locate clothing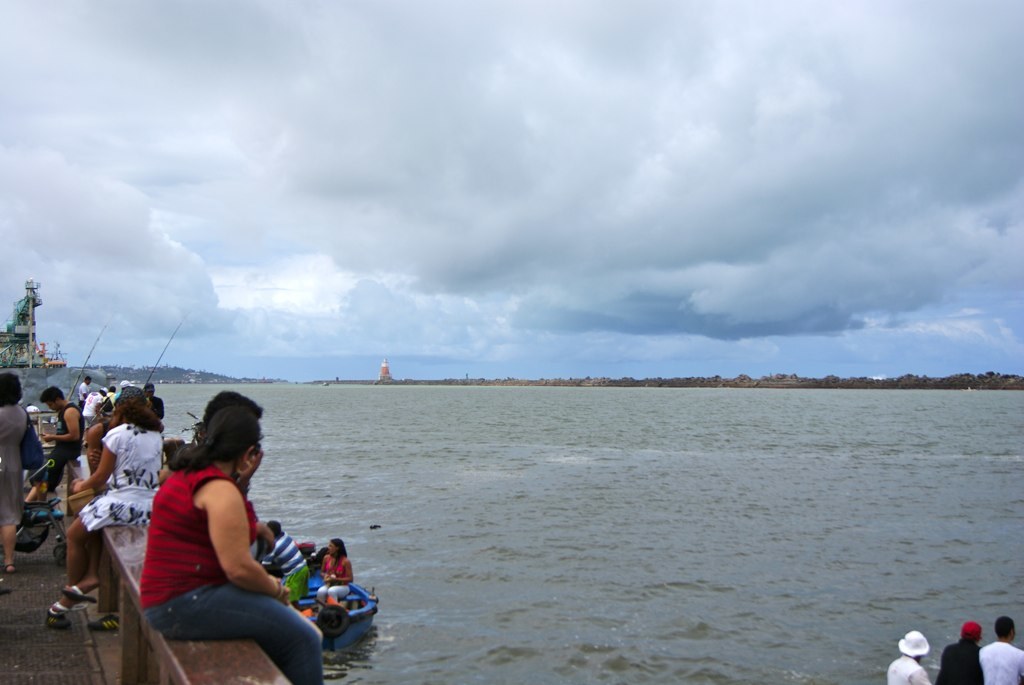
49 404 82 492
